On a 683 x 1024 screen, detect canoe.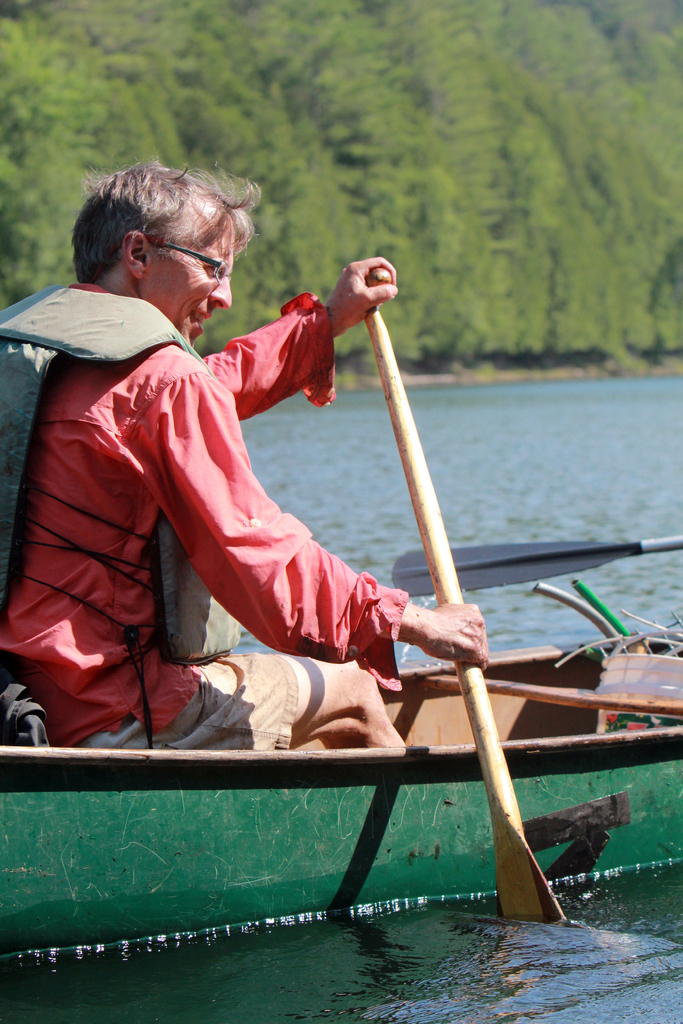
select_region(0, 615, 680, 956).
